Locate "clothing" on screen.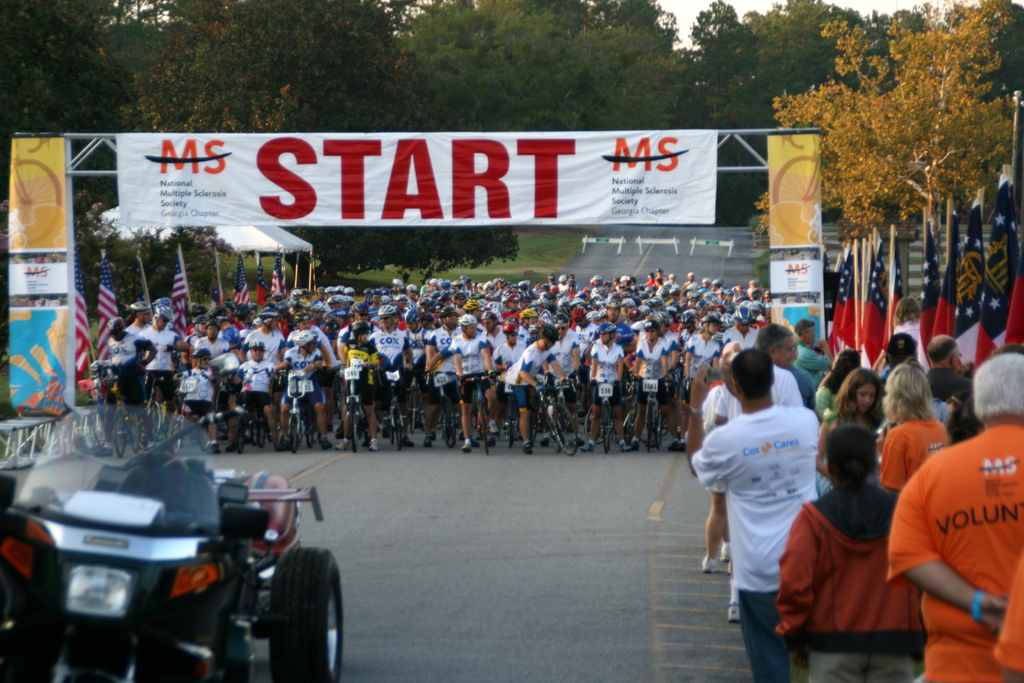
On screen at pyautogui.locateOnScreen(703, 386, 744, 438).
